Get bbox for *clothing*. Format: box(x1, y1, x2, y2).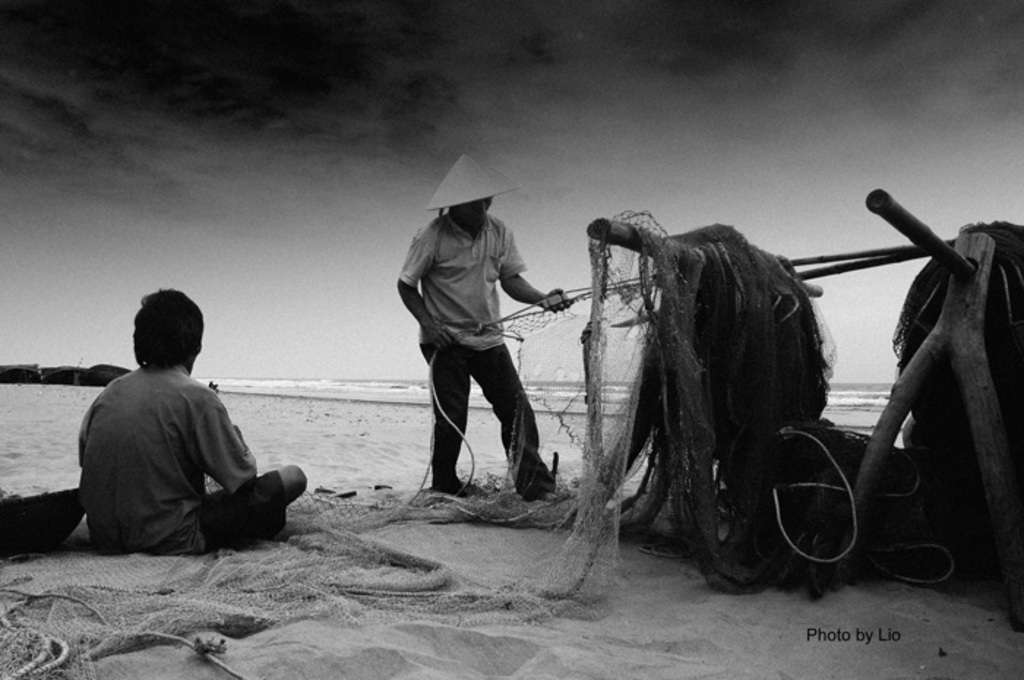
box(79, 339, 279, 559).
